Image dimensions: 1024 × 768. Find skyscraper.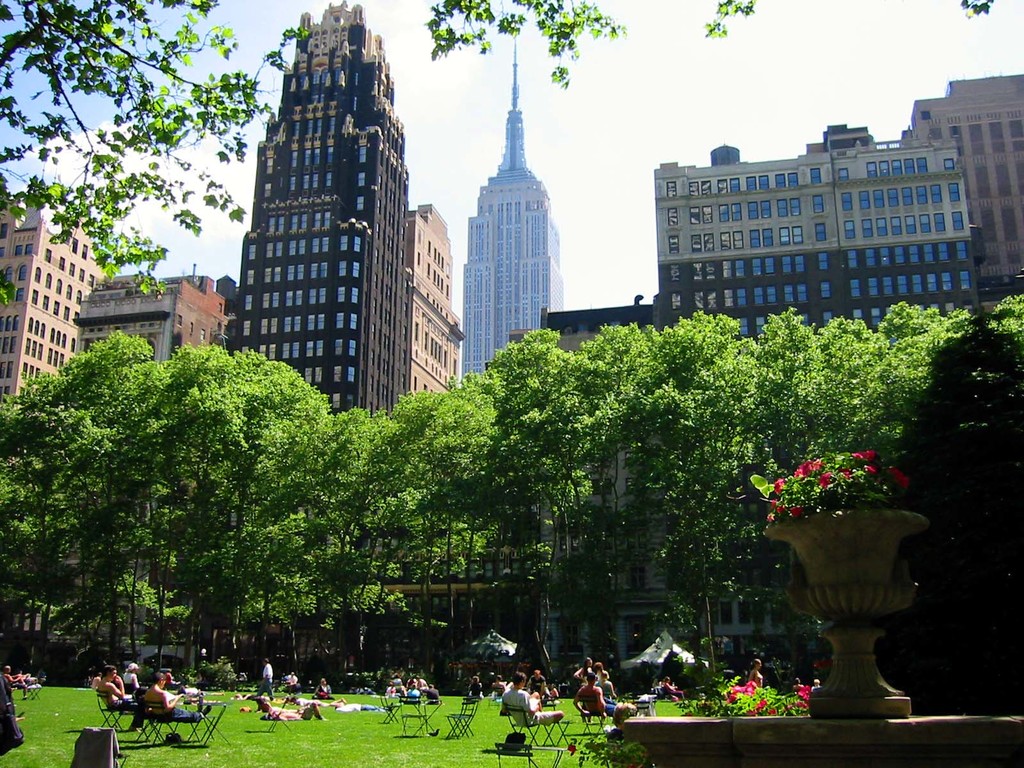
0, 0, 1023, 426.
